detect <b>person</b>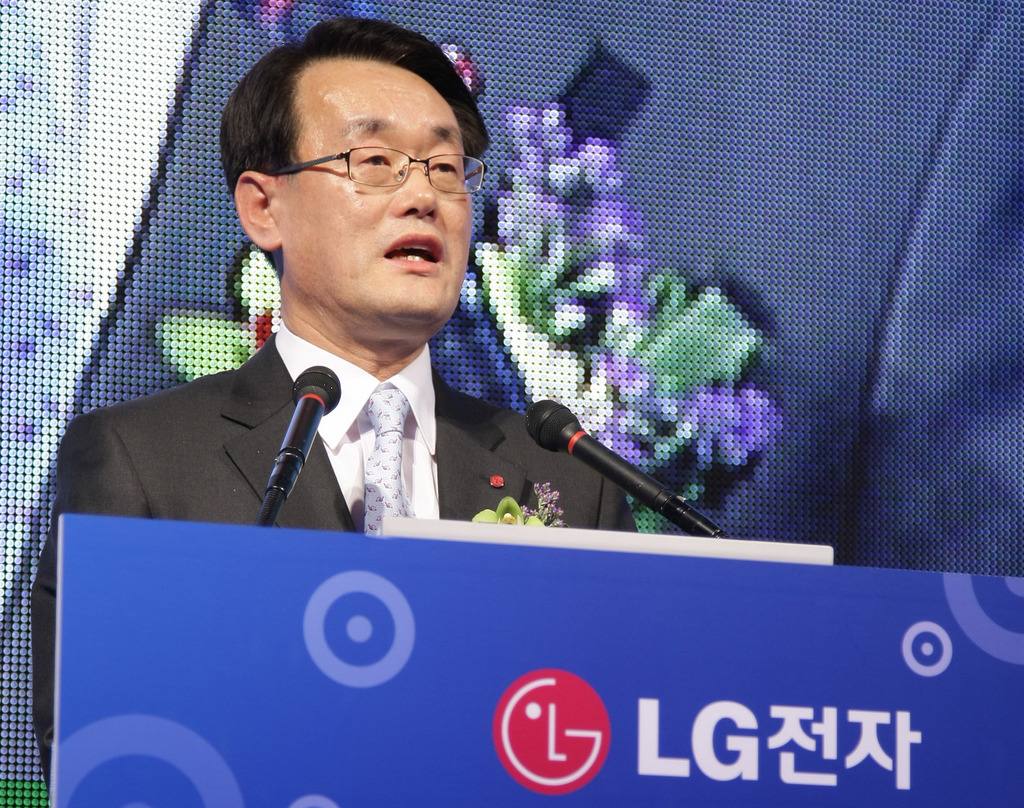
region(30, 13, 634, 779)
